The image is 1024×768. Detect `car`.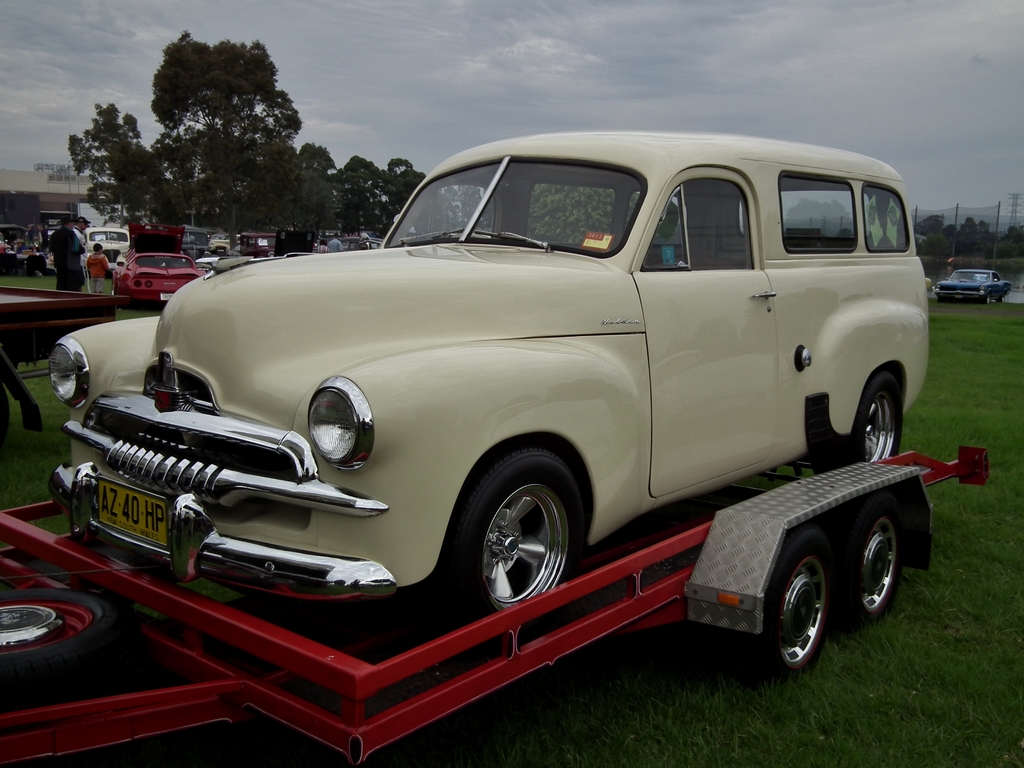
Detection: x1=45, y1=129, x2=932, y2=642.
